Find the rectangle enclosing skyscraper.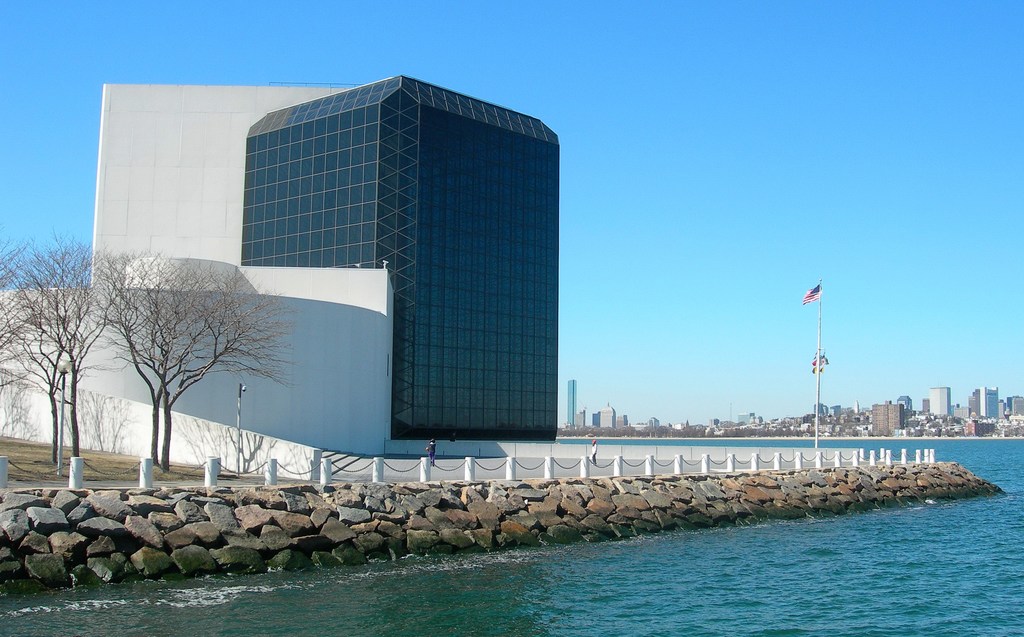
bbox=(925, 385, 954, 409).
